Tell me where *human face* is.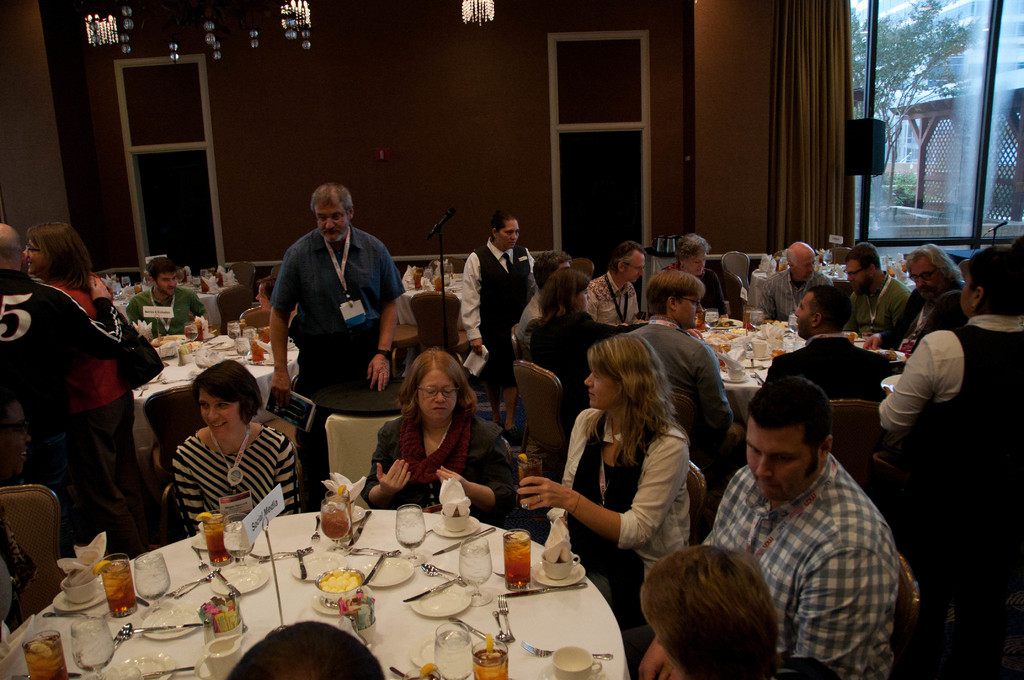
*human face* is at {"left": 583, "top": 360, "right": 618, "bottom": 408}.
